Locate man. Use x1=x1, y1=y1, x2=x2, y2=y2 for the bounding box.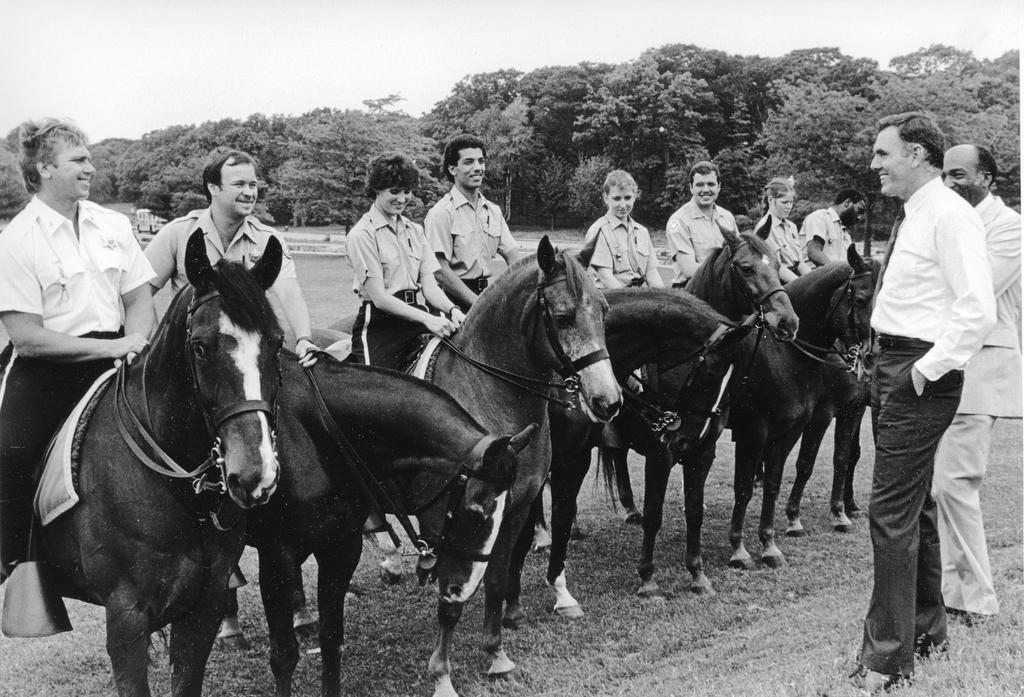
x1=422, y1=135, x2=519, y2=316.
